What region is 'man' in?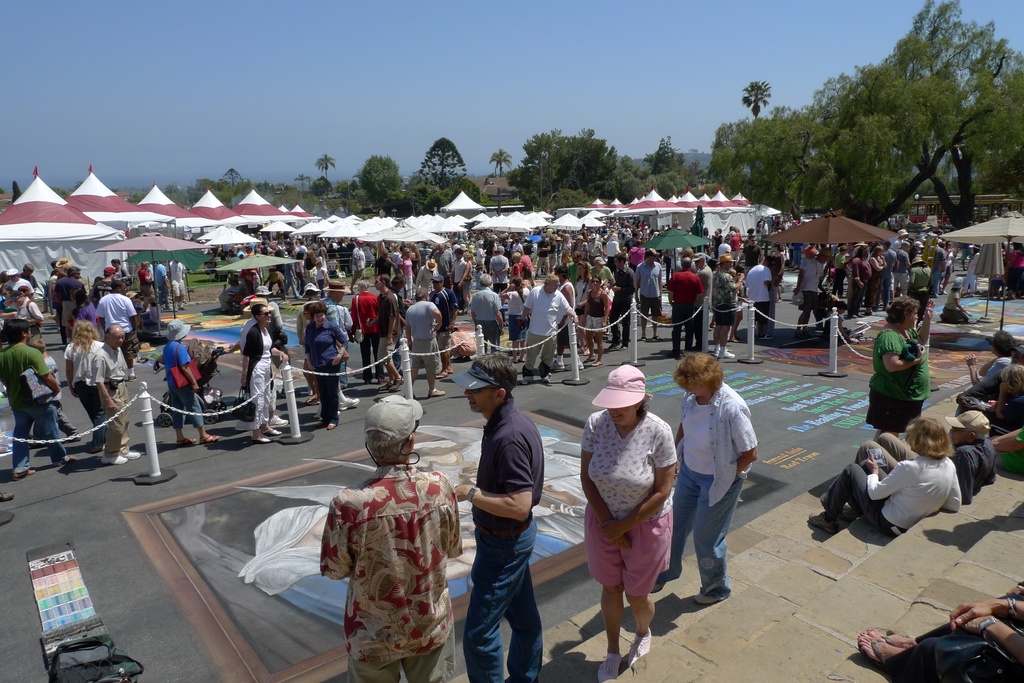
BBox(490, 244, 509, 303).
